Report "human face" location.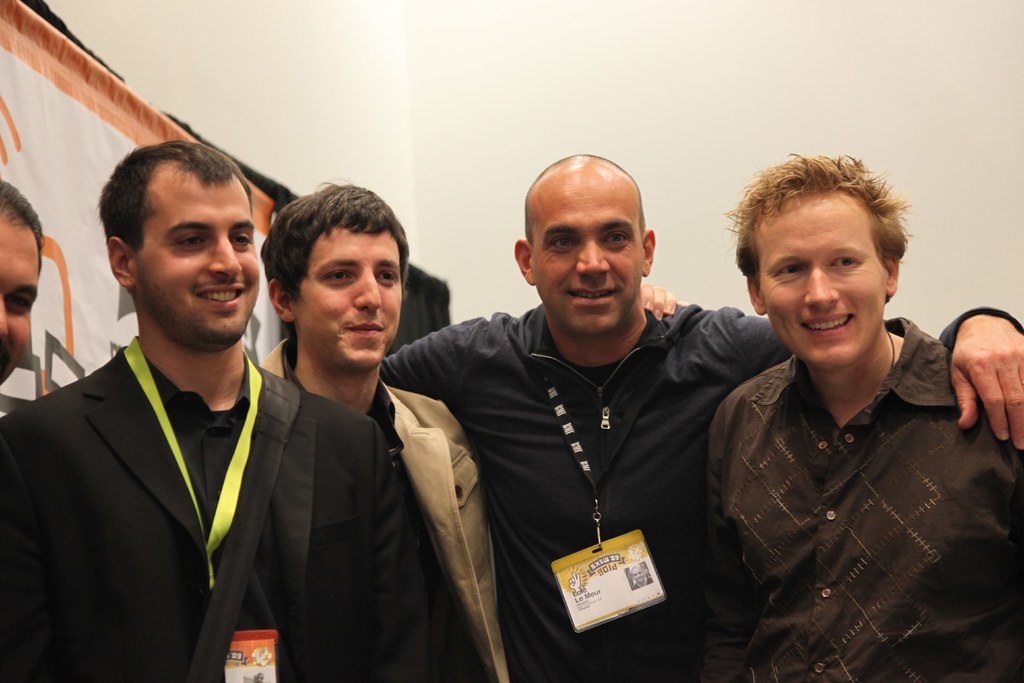
Report: region(131, 177, 262, 340).
